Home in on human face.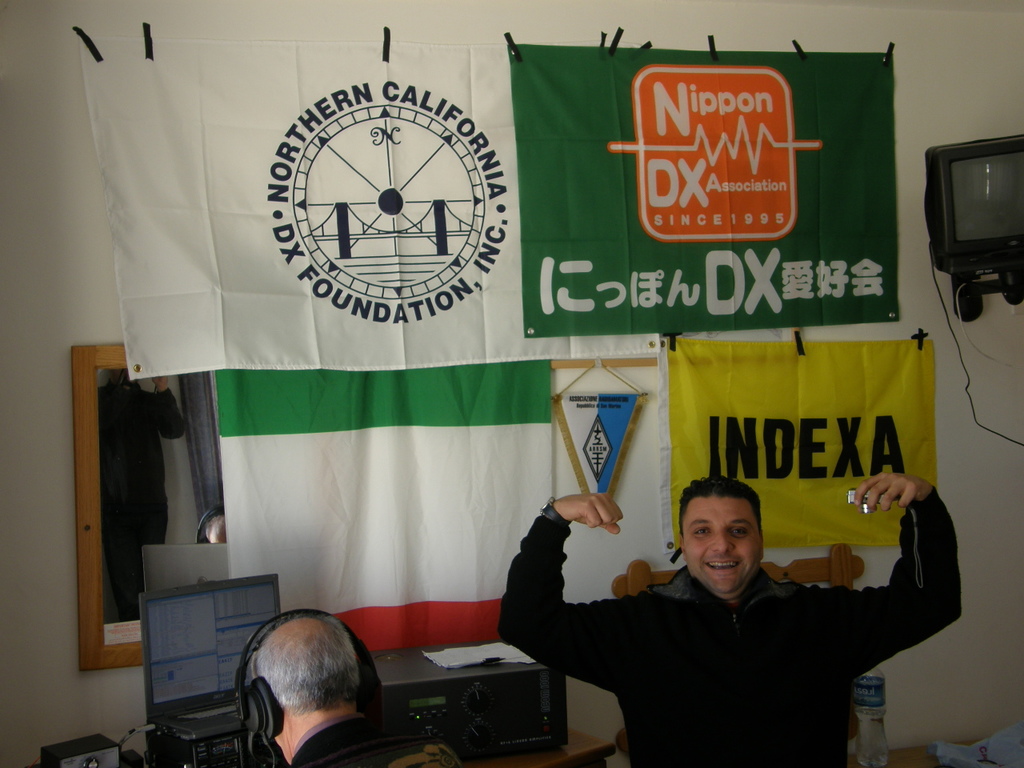
Homed in at bbox=(679, 494, 765, 592).
